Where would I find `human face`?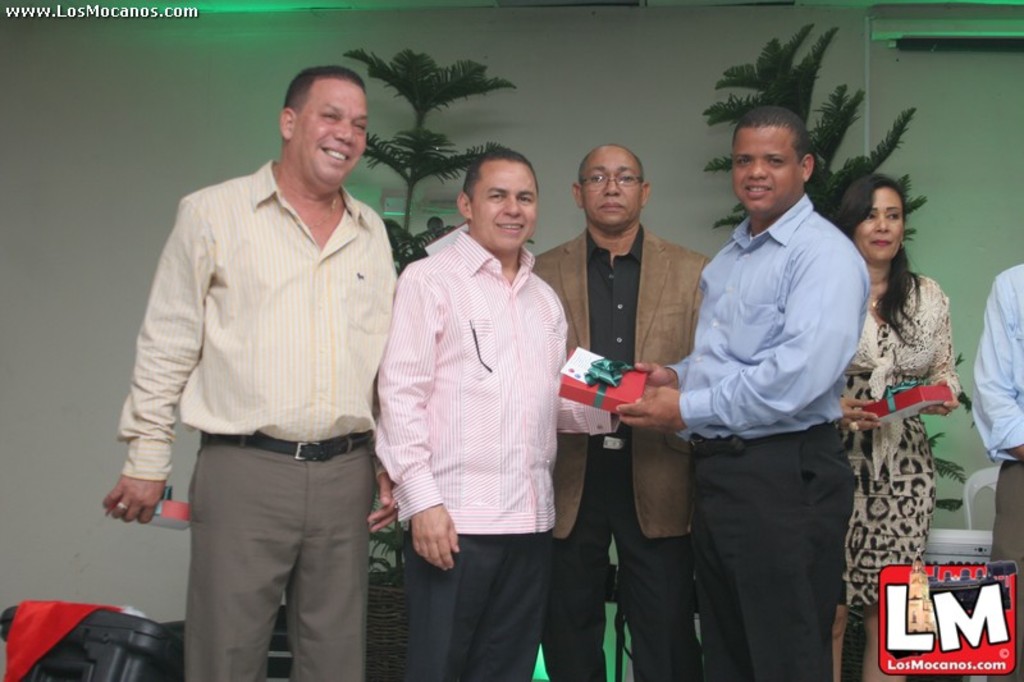
At <box>291,84,369,184</box>.
